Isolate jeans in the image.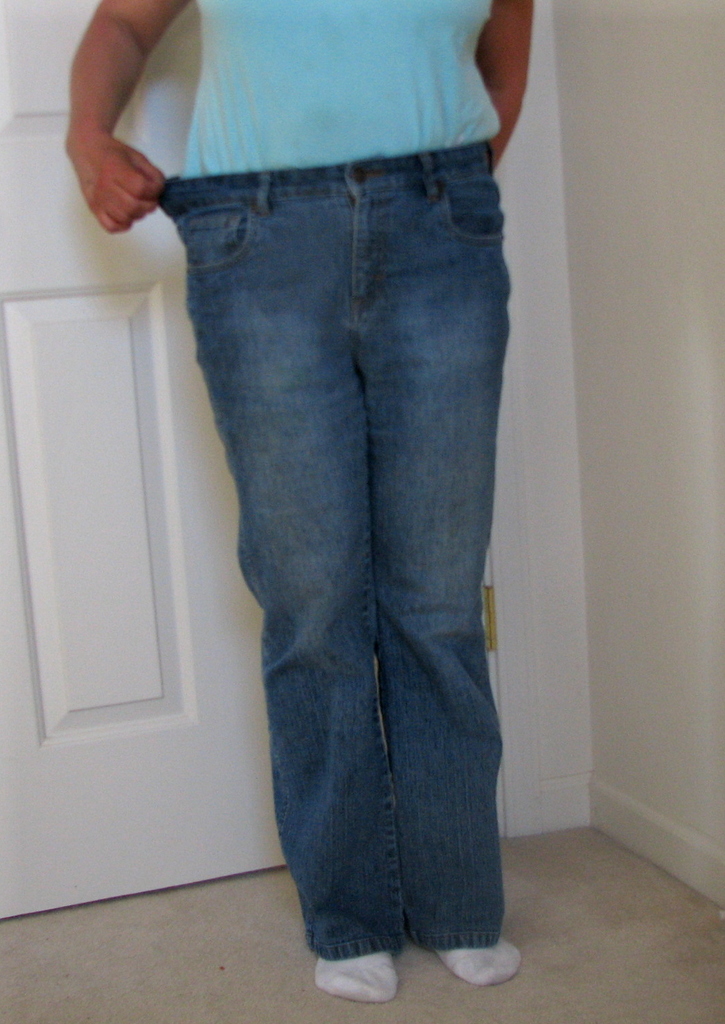
Isolated region: bbox=[159, 138, 507, 960].
